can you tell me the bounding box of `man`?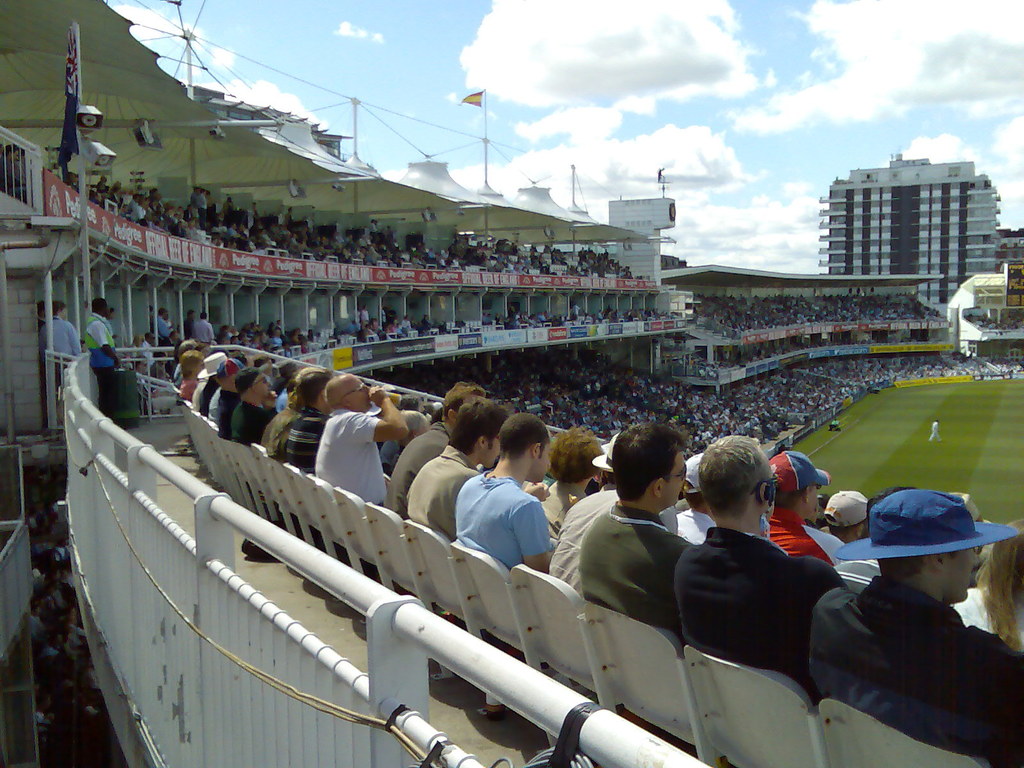
[left=198, top=309, right=217, bottom=342].
